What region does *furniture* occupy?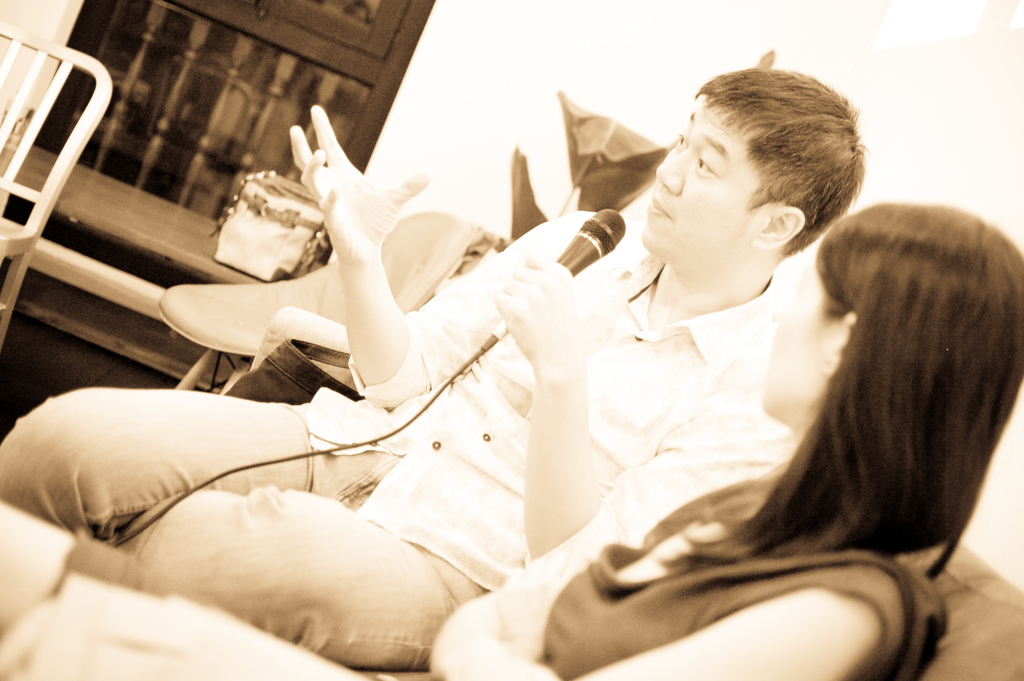
(0,24,111,351).
